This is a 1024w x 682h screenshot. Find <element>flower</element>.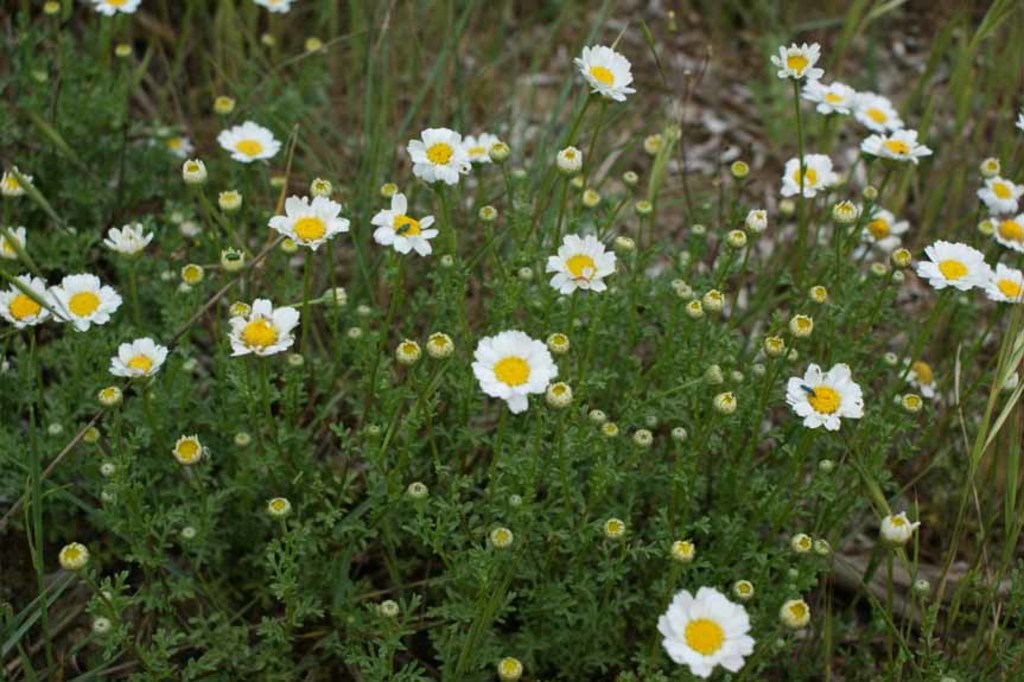
Bounding box: (738,580,757,603).
